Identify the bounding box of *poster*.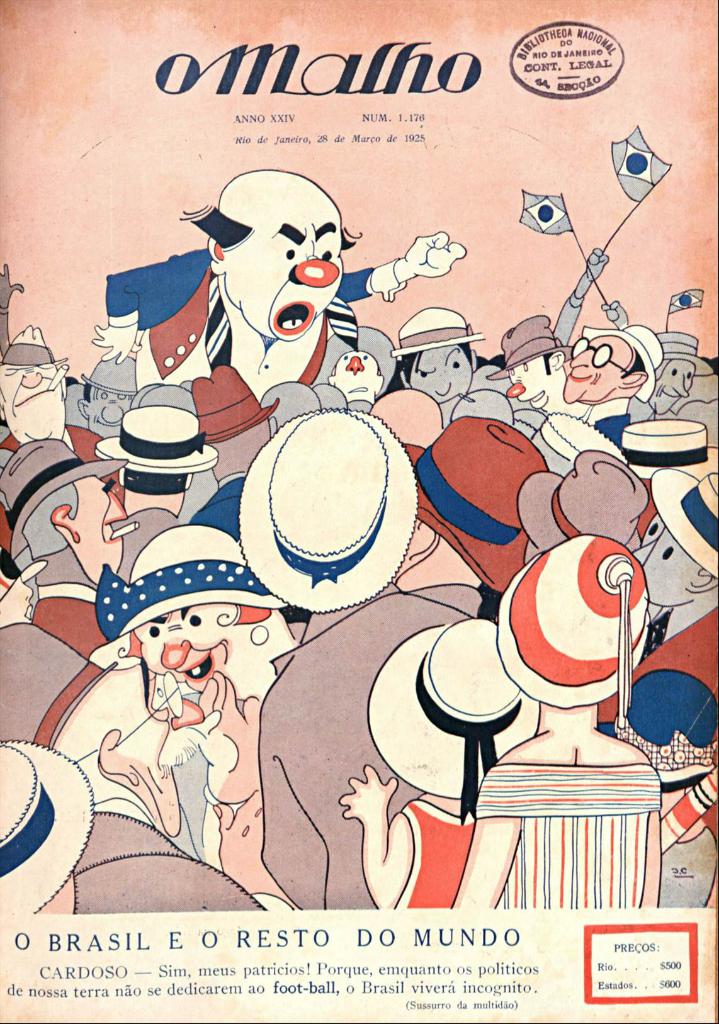
0:1:718:1021.
